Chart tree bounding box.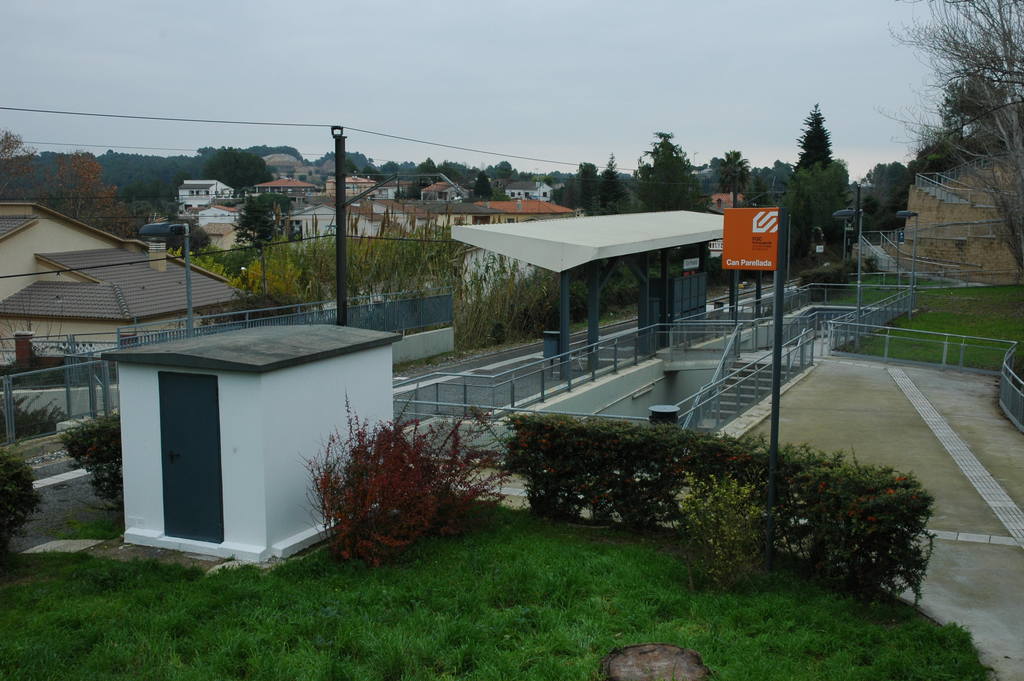
Charted: BBox(346, 149, 573, 215).
